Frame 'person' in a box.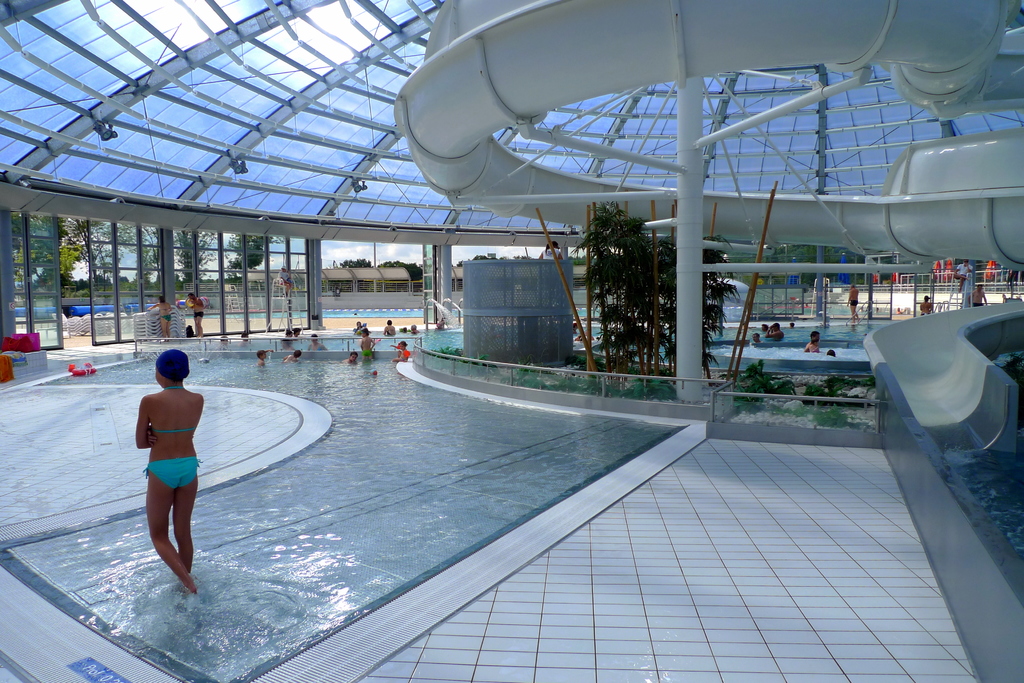
bbox=[967, 280, 993, 309].
